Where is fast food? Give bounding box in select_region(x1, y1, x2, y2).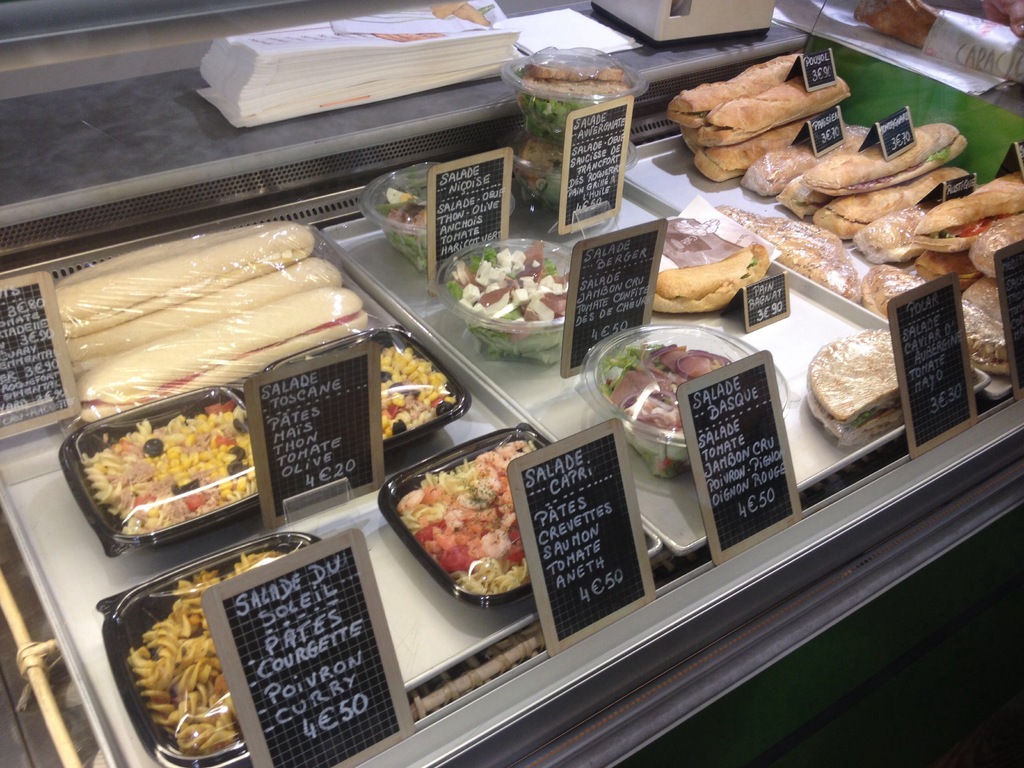
select_region(650, 243, 768, 314).
